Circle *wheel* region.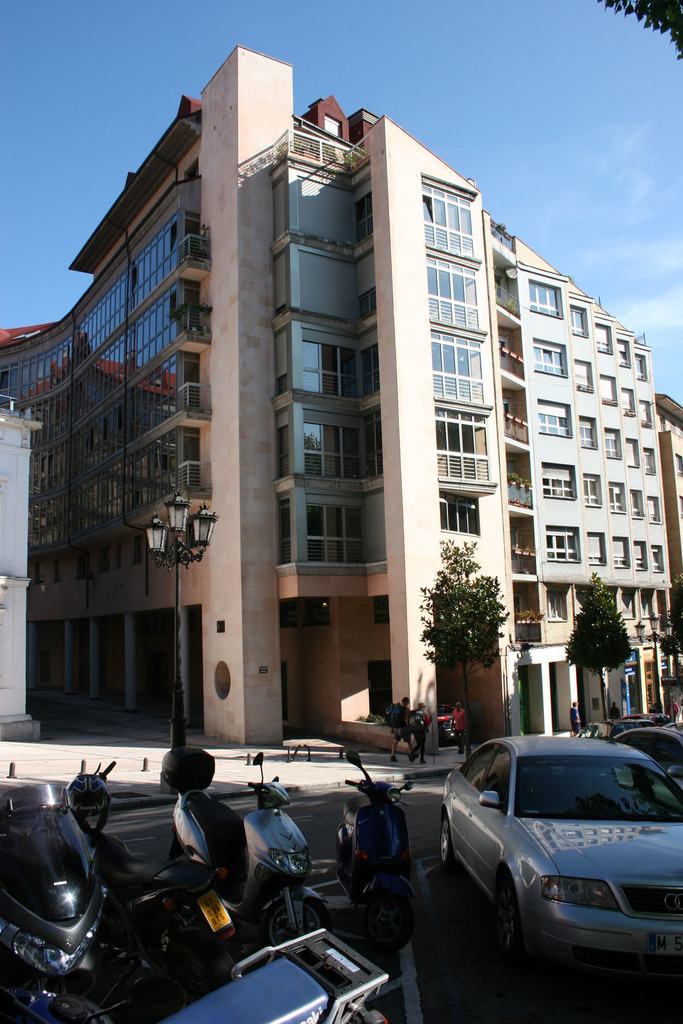
Region: box(166, 928, 236, 991).
